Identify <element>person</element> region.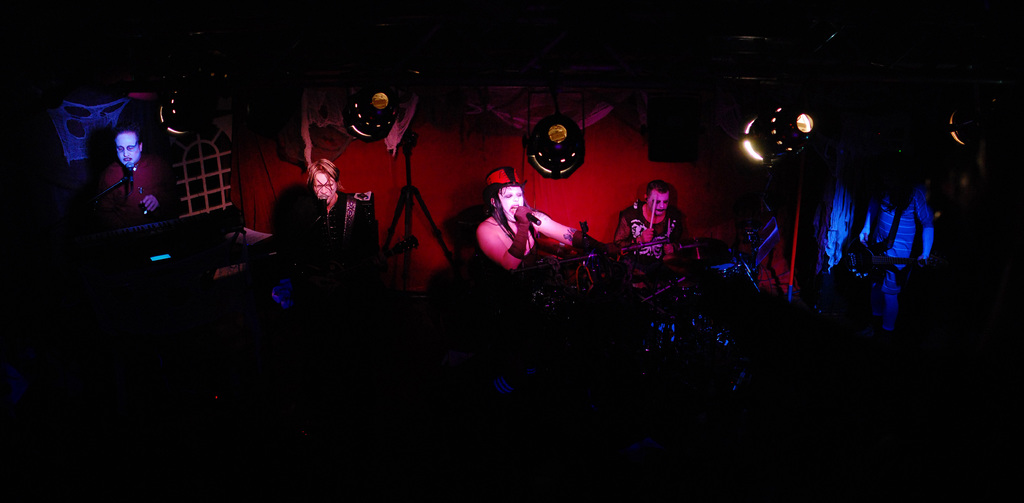
Region: (x1=609, y1=188, x2=695, y2=278).
